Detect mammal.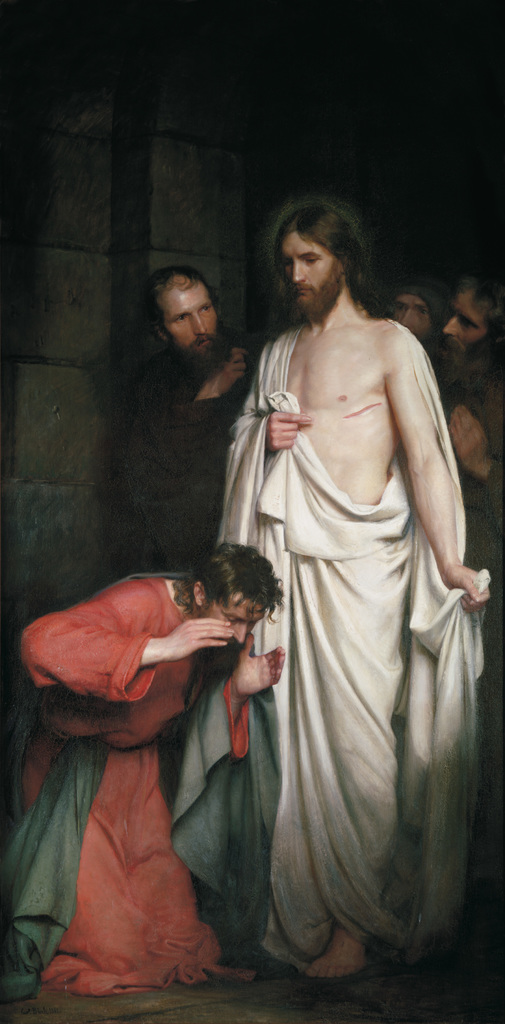
Detected at [left=424, top=271, right=504, bottom=573].
